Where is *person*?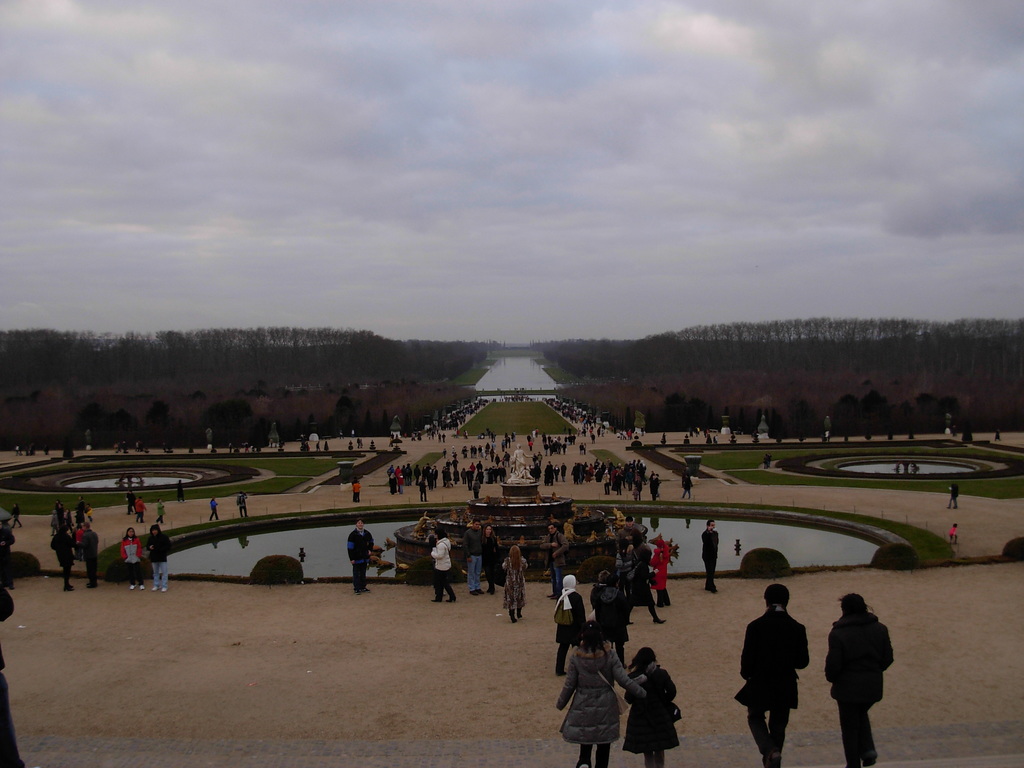
[x1=52, y1=527, x2=76, y2=592].
